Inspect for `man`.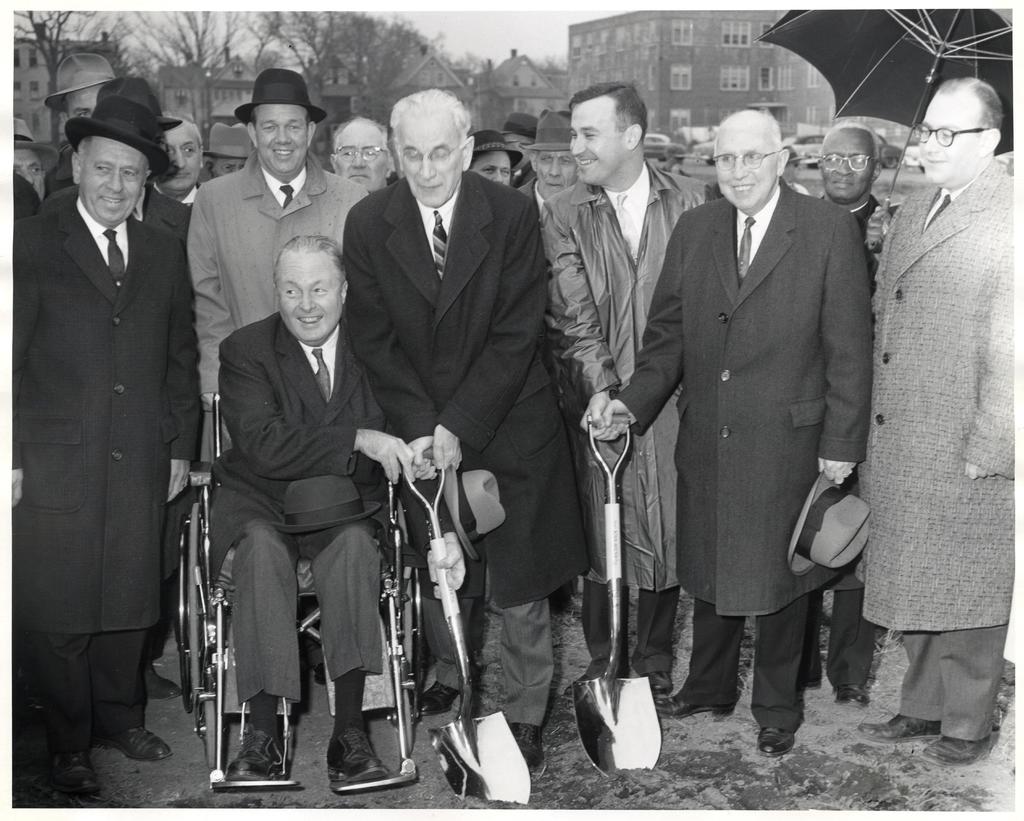
Inspection: Rect(339, 87, 591, 769).
